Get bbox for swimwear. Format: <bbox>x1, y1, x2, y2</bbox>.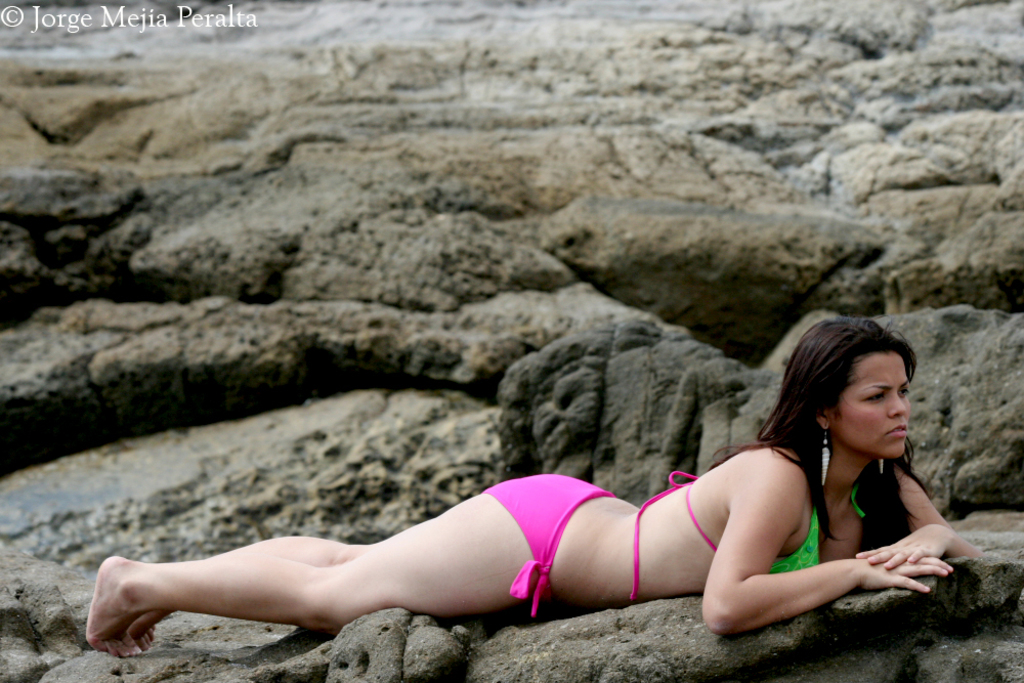
<bbox>483, 474, 610, 621</bbox>.
